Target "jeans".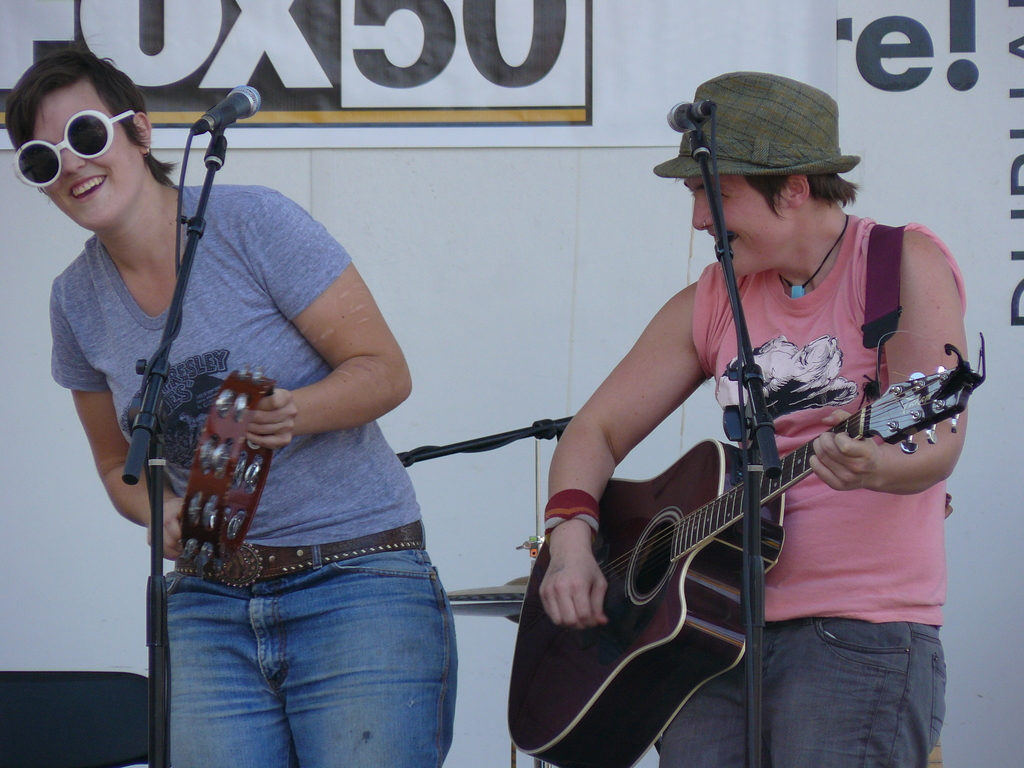
Target region: 152:538:455:767.
